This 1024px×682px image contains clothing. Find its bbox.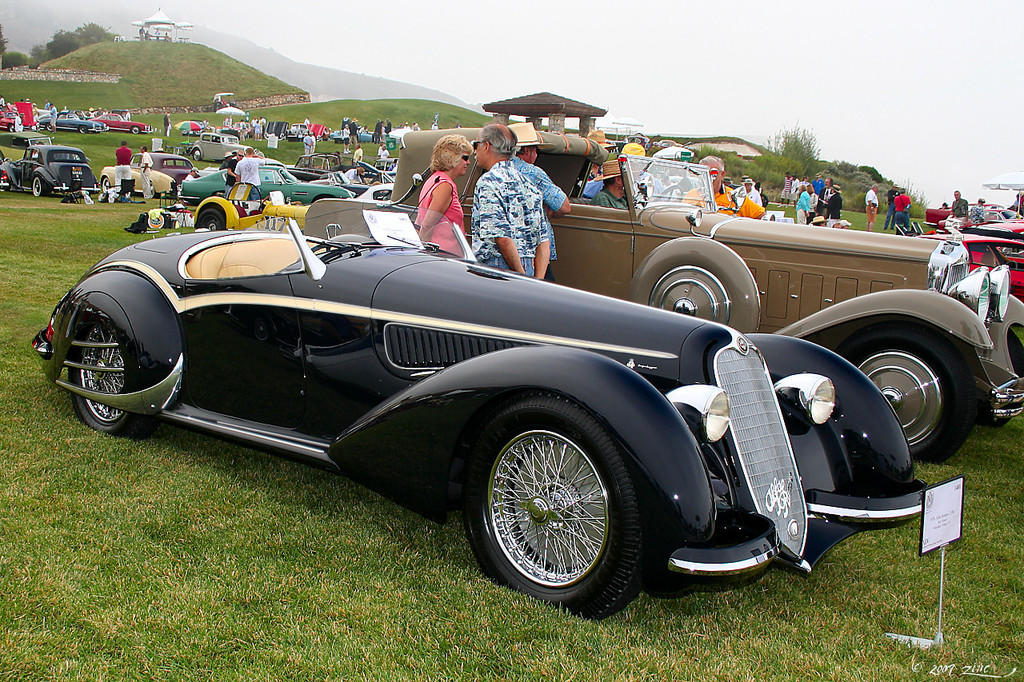
select_region(110, 142, 134, 189).
